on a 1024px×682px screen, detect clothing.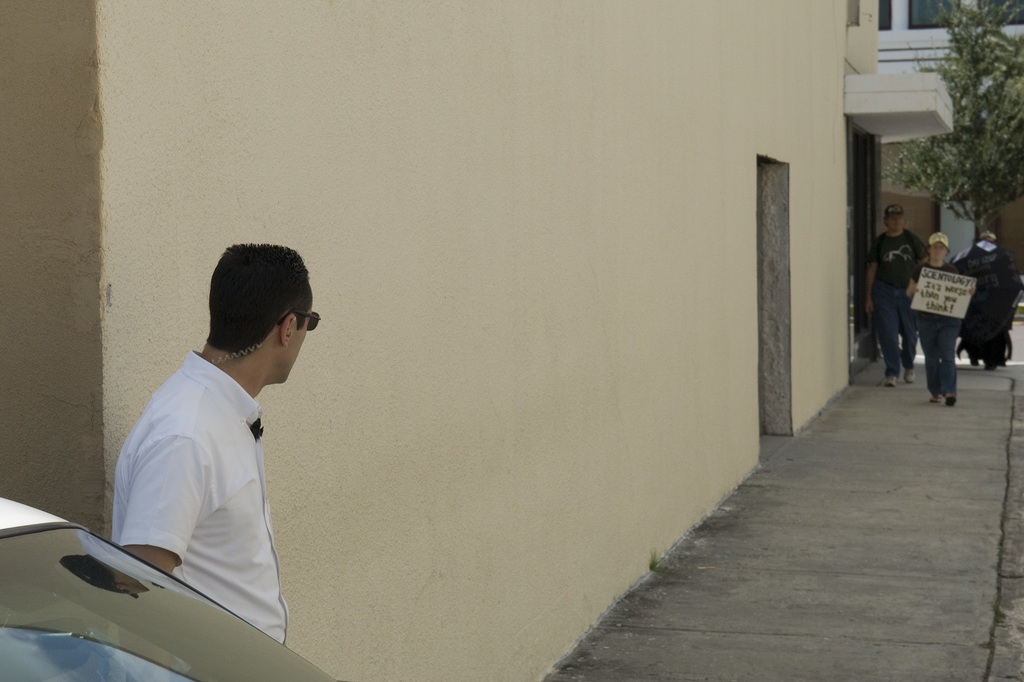
pyautogui.locateOnScreen(957, 237, 1013, 366).
